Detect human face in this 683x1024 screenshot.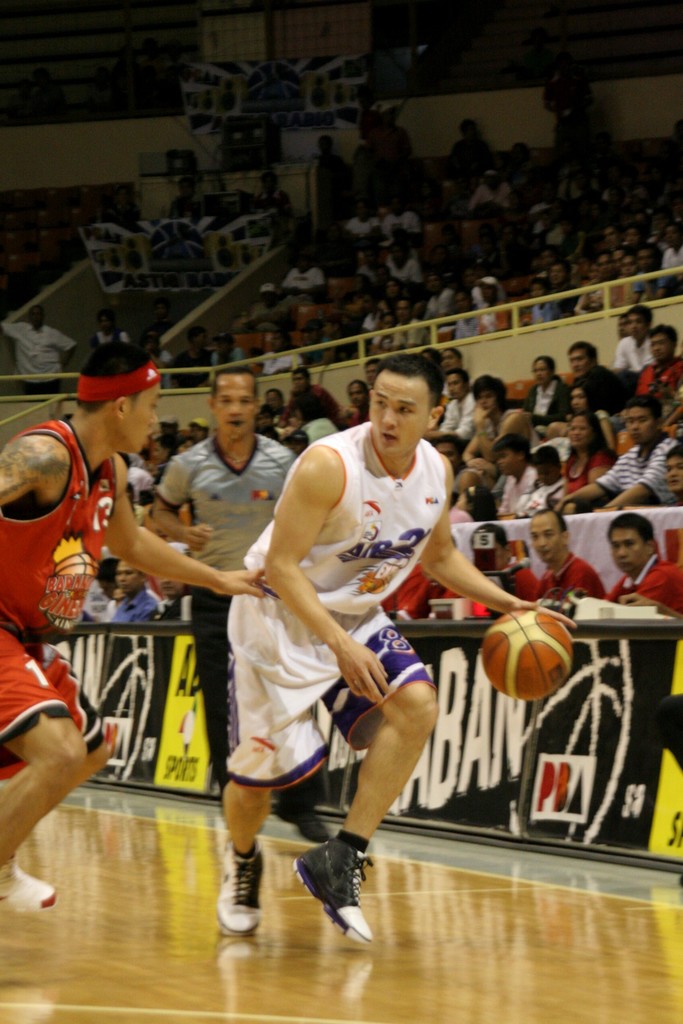
Detection: <region>317, 138, 333, 156</region>.
